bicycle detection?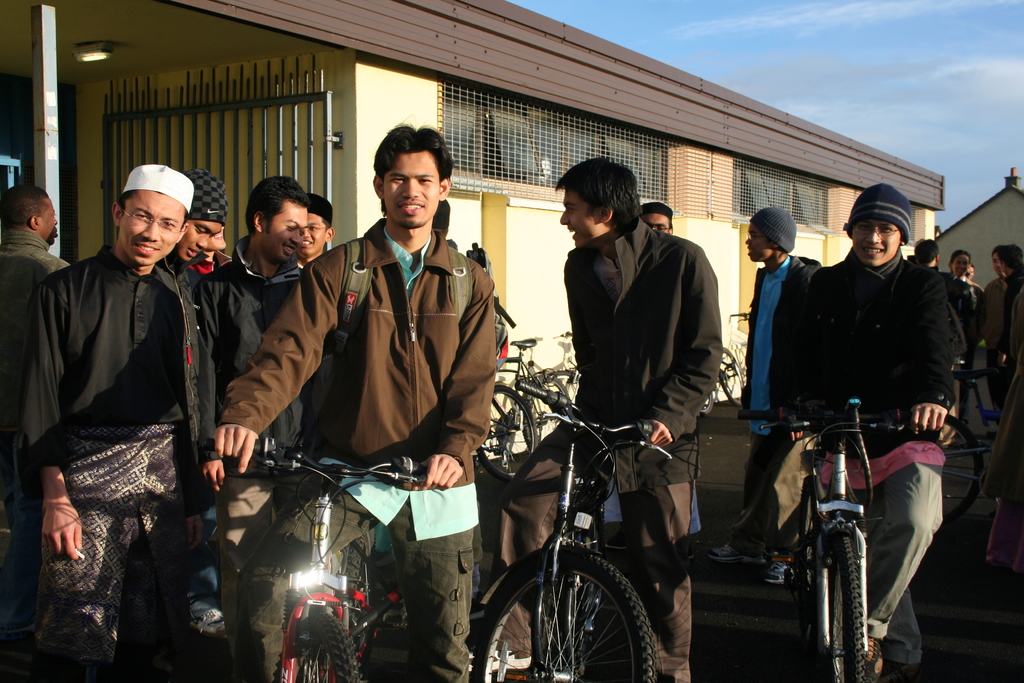
701, 348, 743, 415
